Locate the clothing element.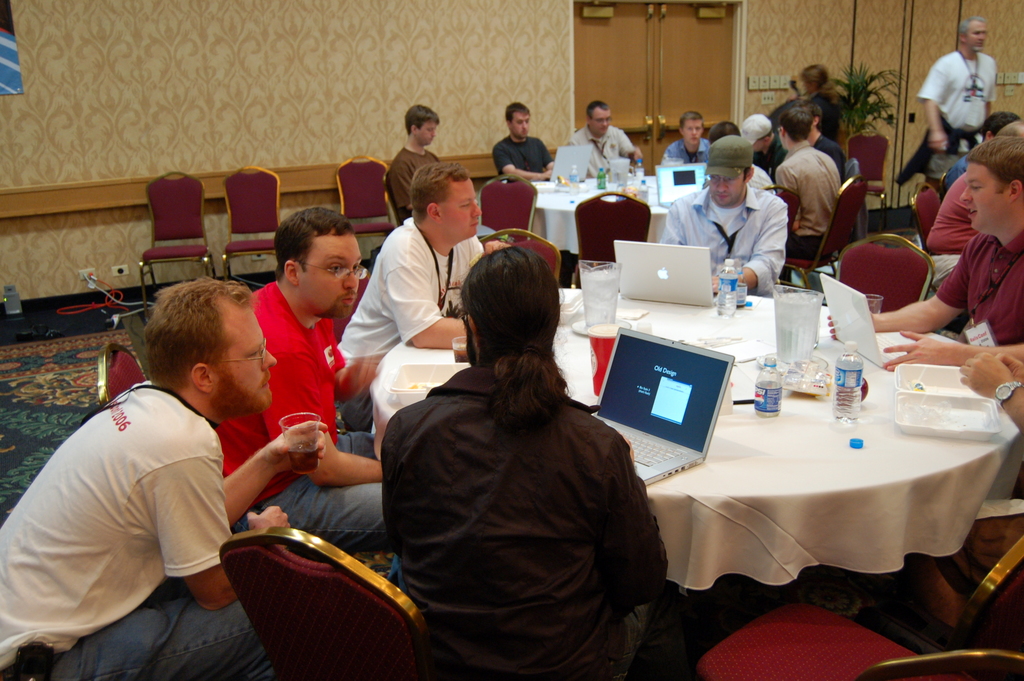
Element bbox: select_region(660, 183, 788, 300).
